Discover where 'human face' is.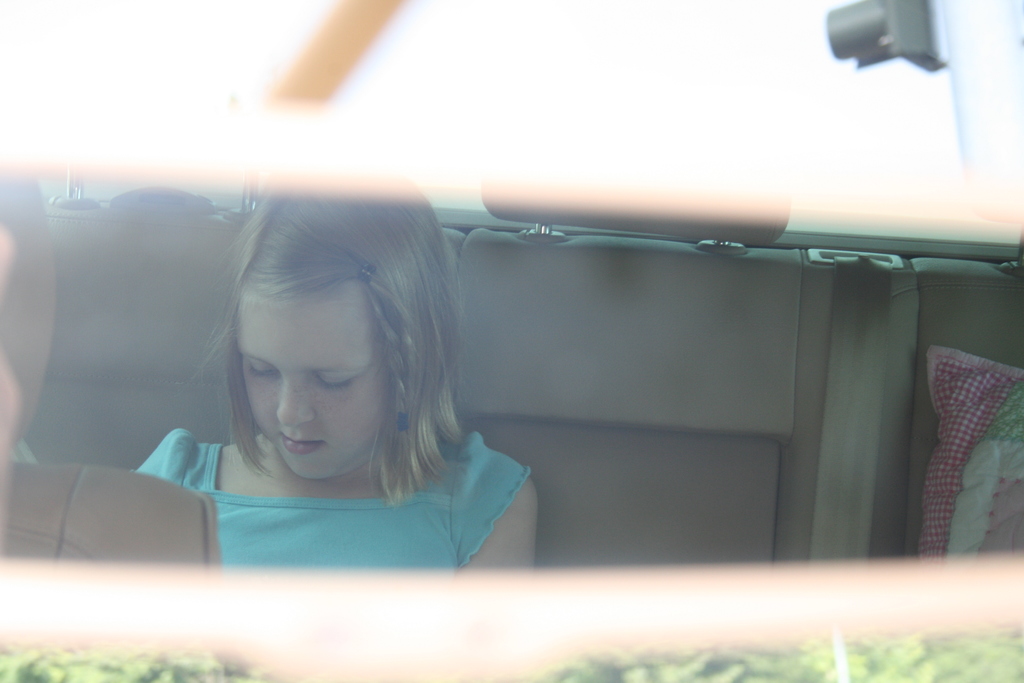
Discovered at (224,280,394,474).
